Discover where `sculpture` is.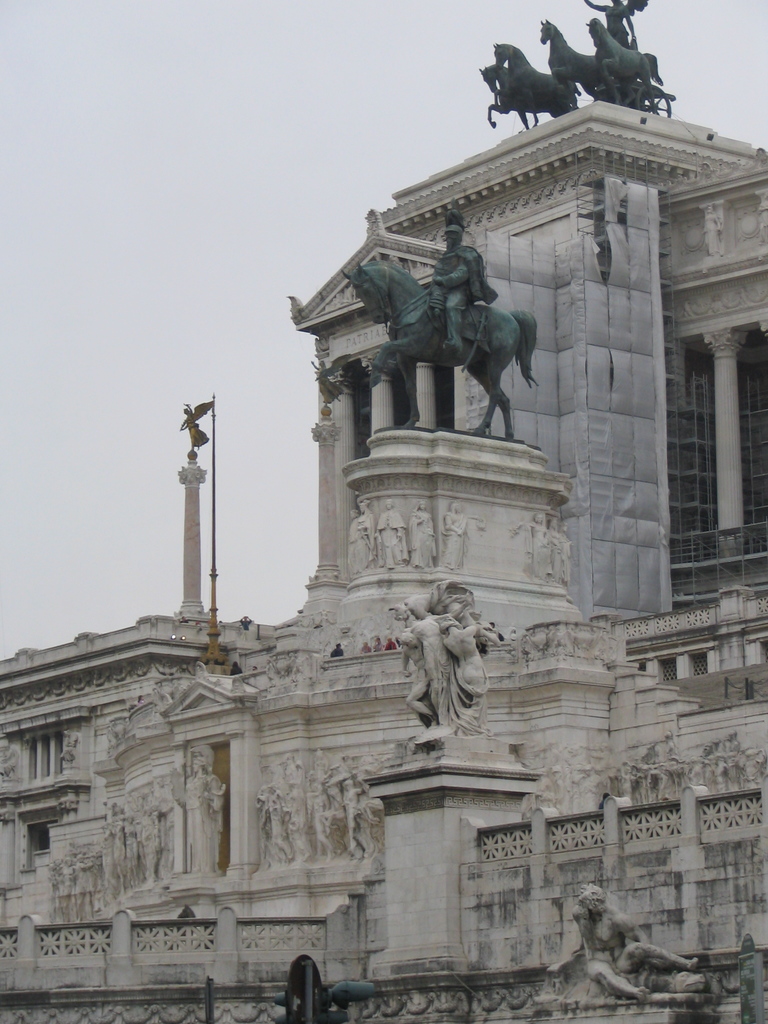
Discovered at 522 512 550 577.
